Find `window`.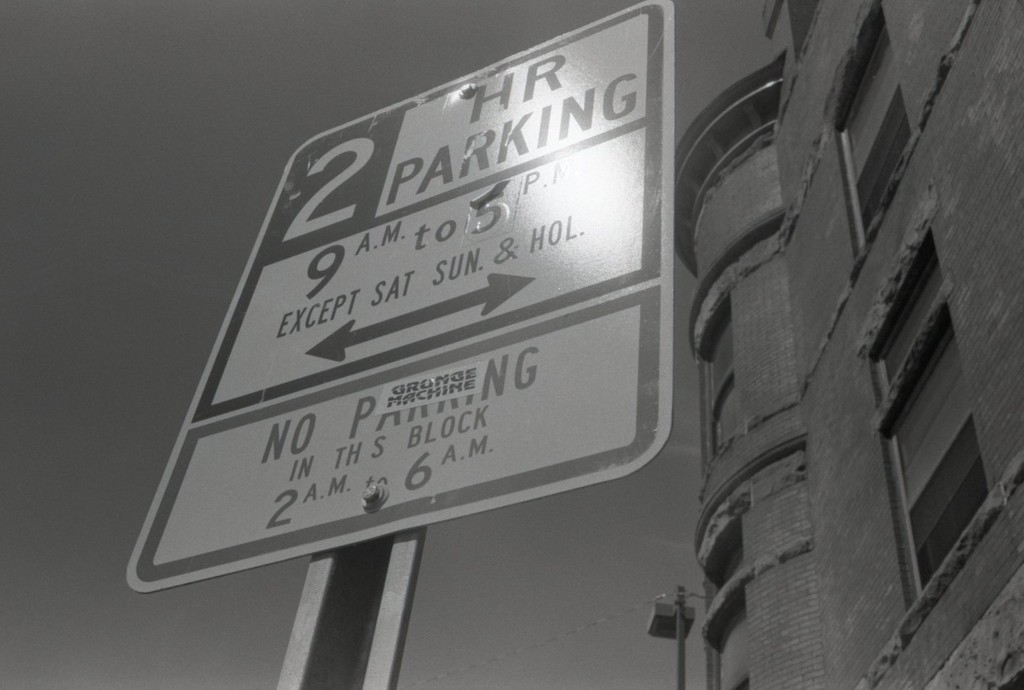
[left=703, top=298, right=741, bottom=447].
